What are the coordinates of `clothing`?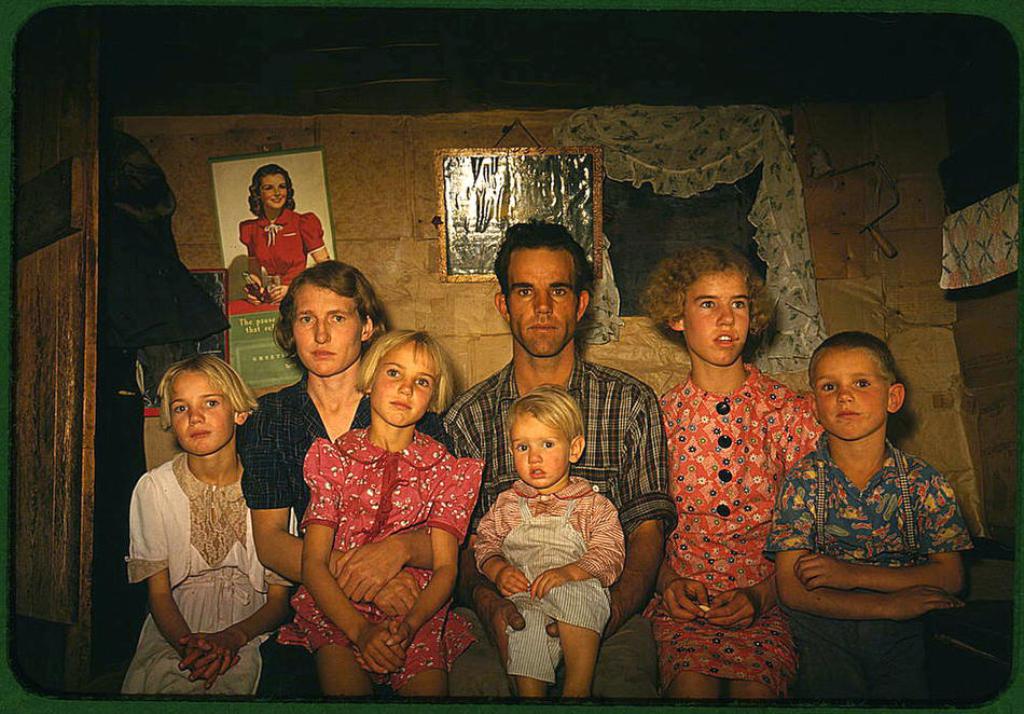
{"x1": 253, "y1": 421, "x2": 488, "y2": 675}.
